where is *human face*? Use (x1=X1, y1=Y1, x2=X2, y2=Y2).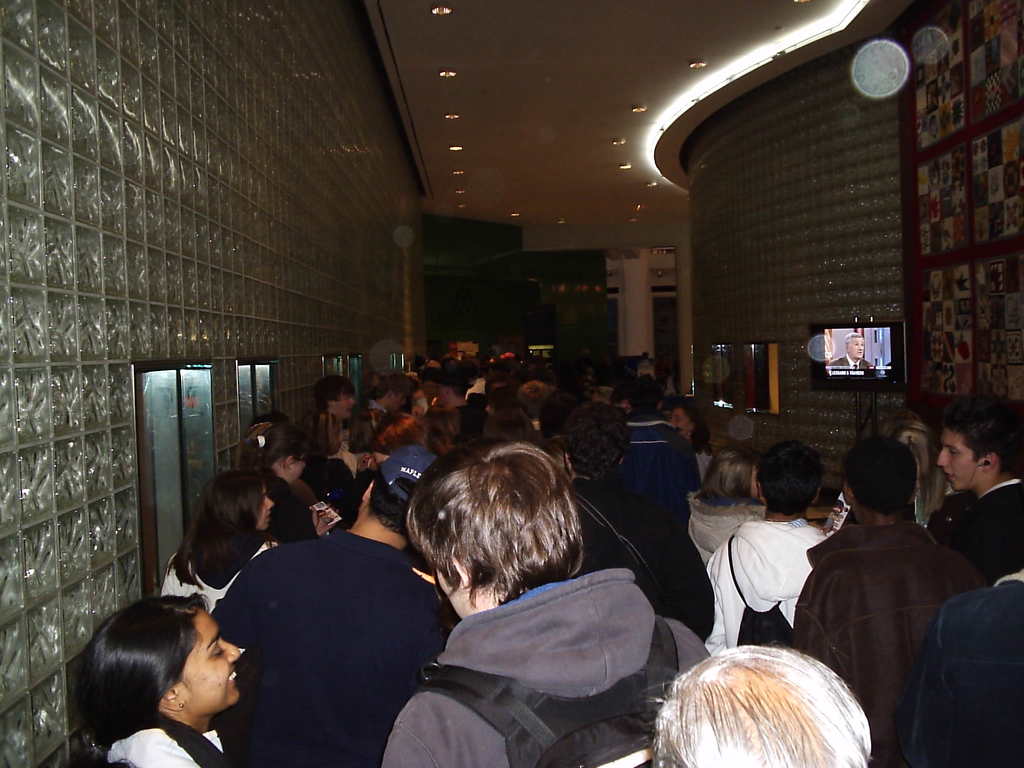
(x1=391, y1=388, x2=407, y2=412).
